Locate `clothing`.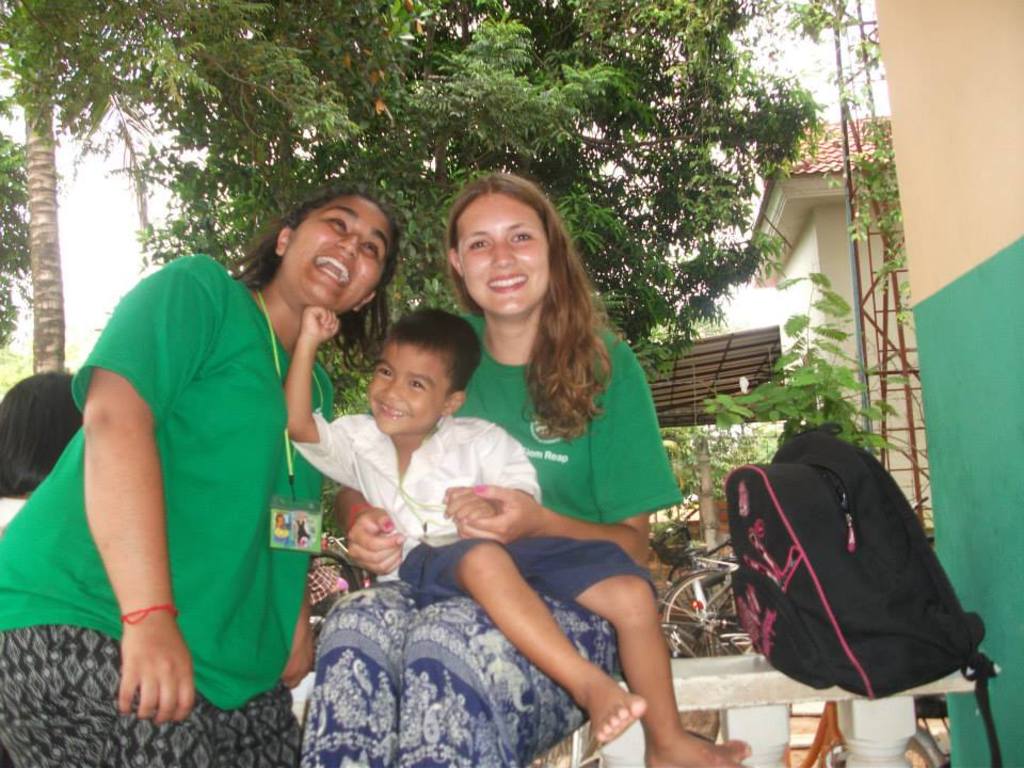
Bounding box: box=[288, 407, 662, 598].
